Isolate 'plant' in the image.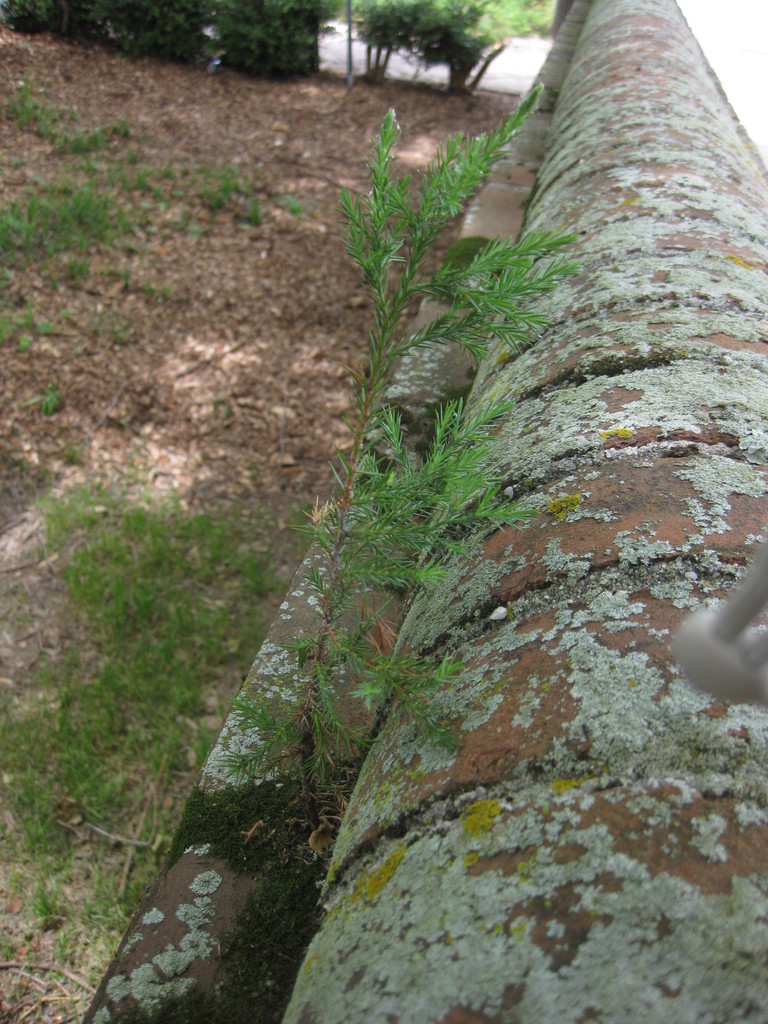
Isolated region: [2, 468, 307, 1022].
